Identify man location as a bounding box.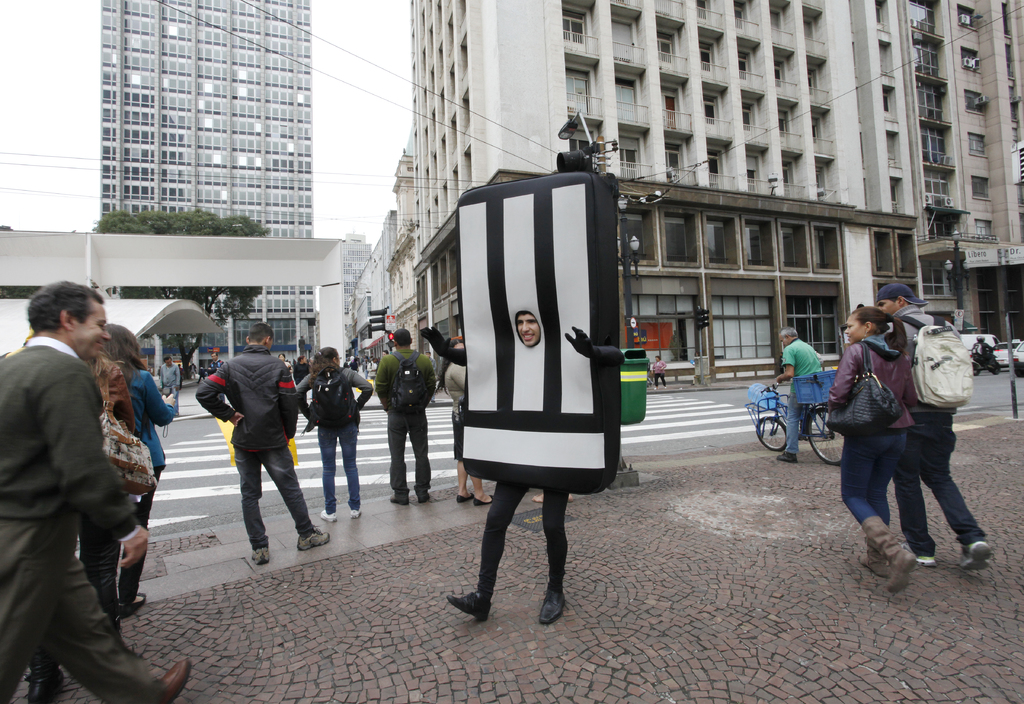
select_region(374, 326, 440, 508).
